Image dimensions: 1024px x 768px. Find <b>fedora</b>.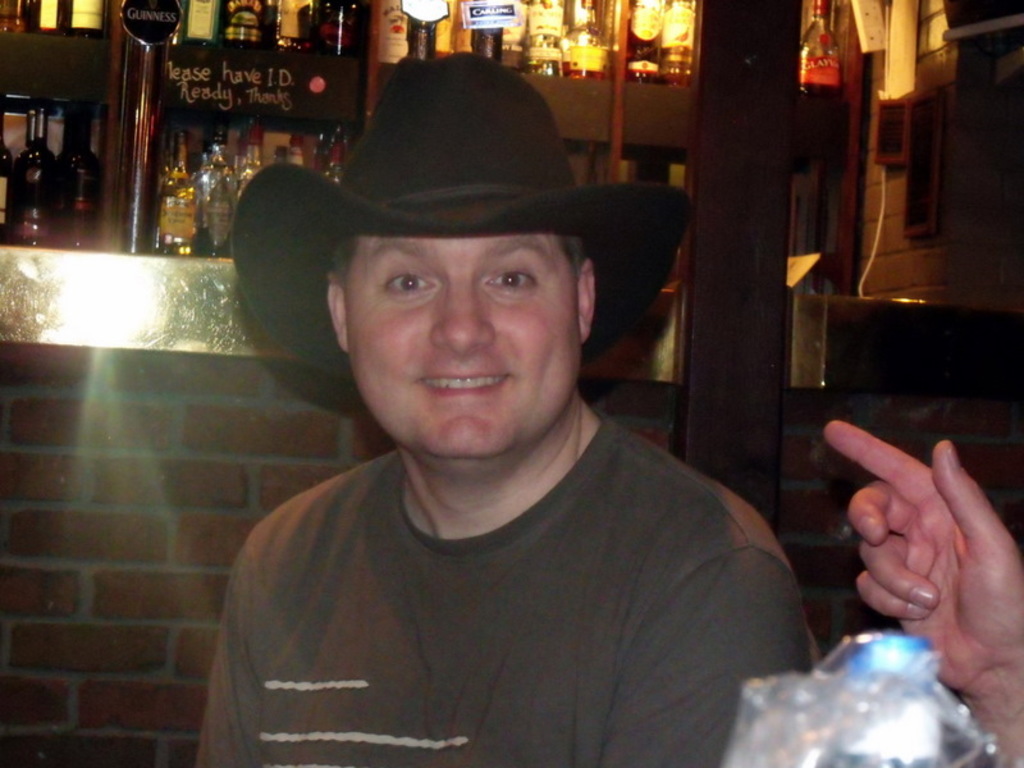
region(233, 46, 689, 389).
